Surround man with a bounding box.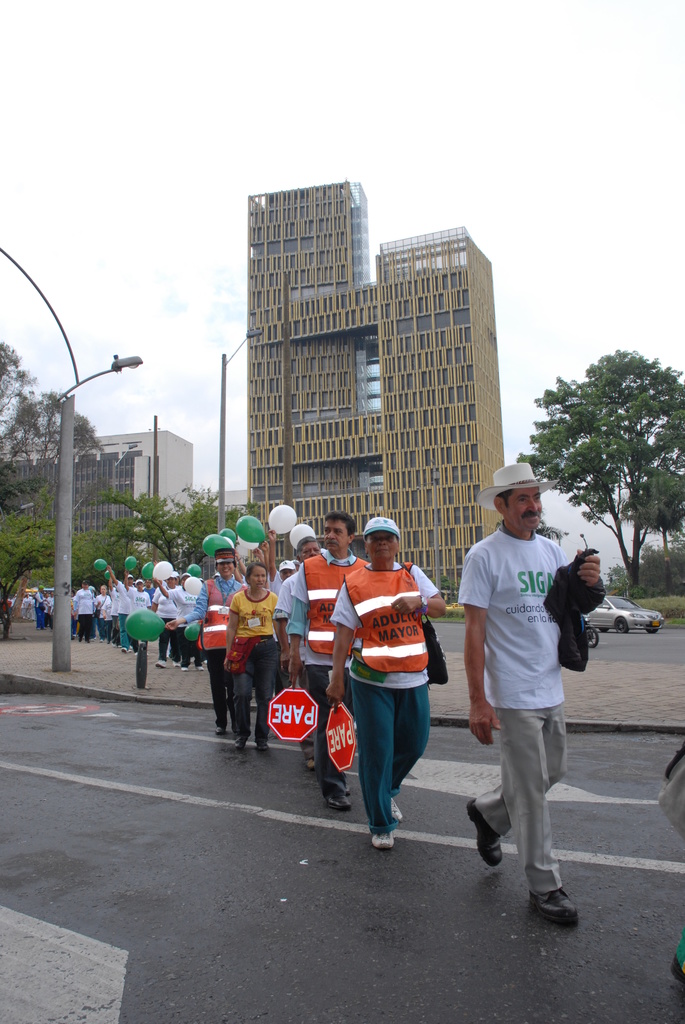
<region>459, 461, 595, 923</region>.
